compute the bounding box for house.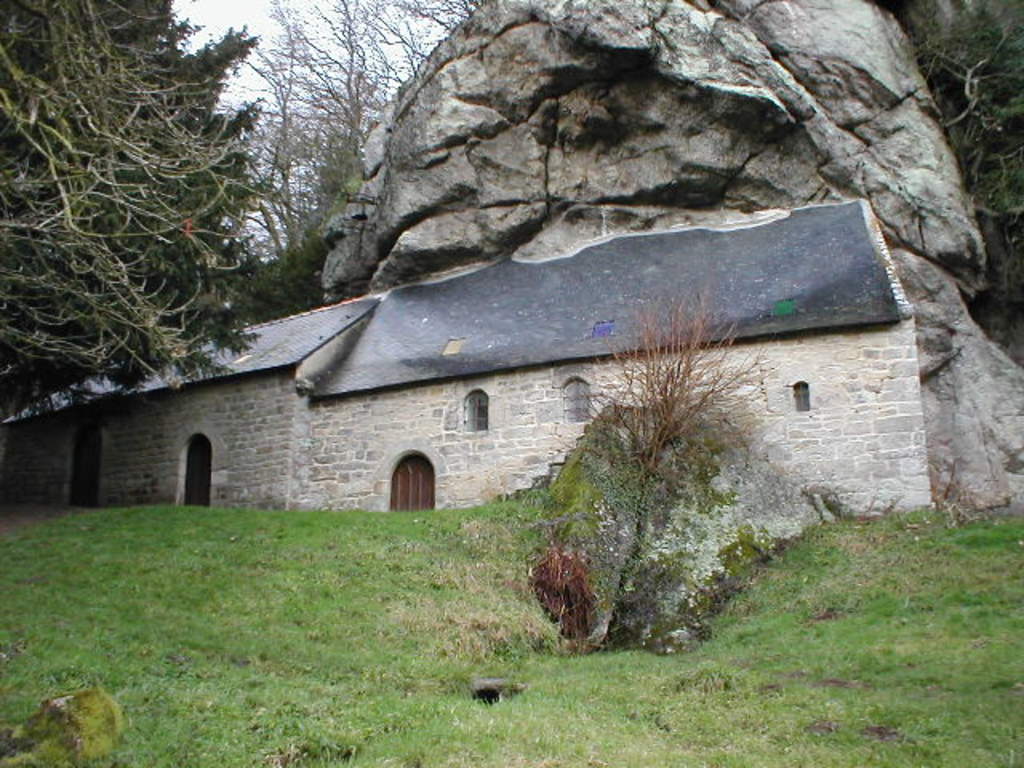
x1=88 y1=195 x2=947 y2=586.
